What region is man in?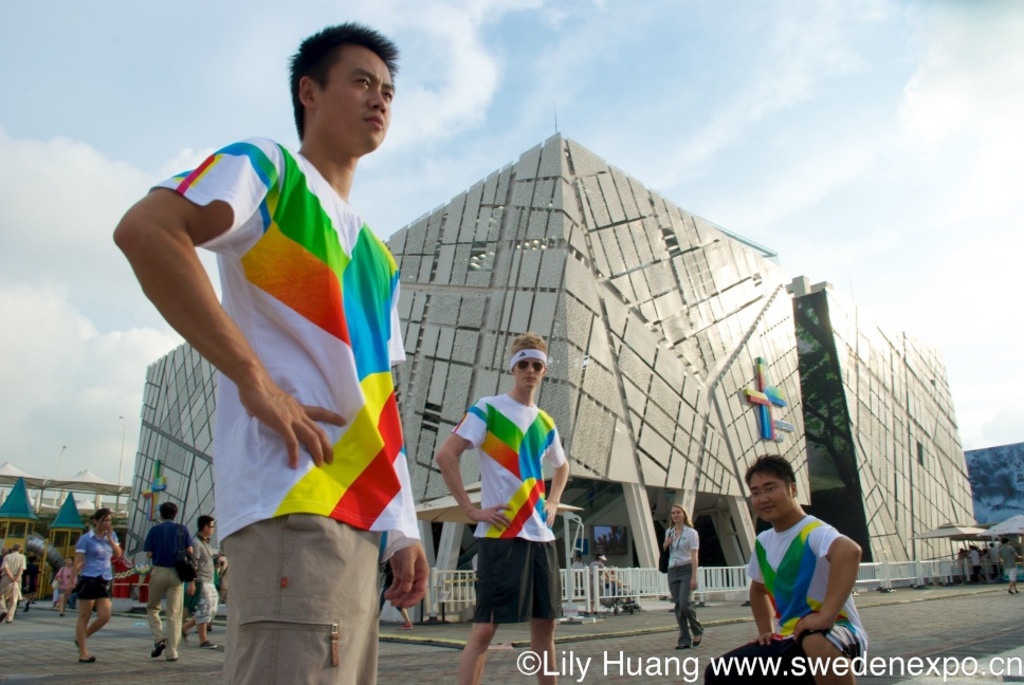
(x1=104, y1=34, x2=427, y2=681).
